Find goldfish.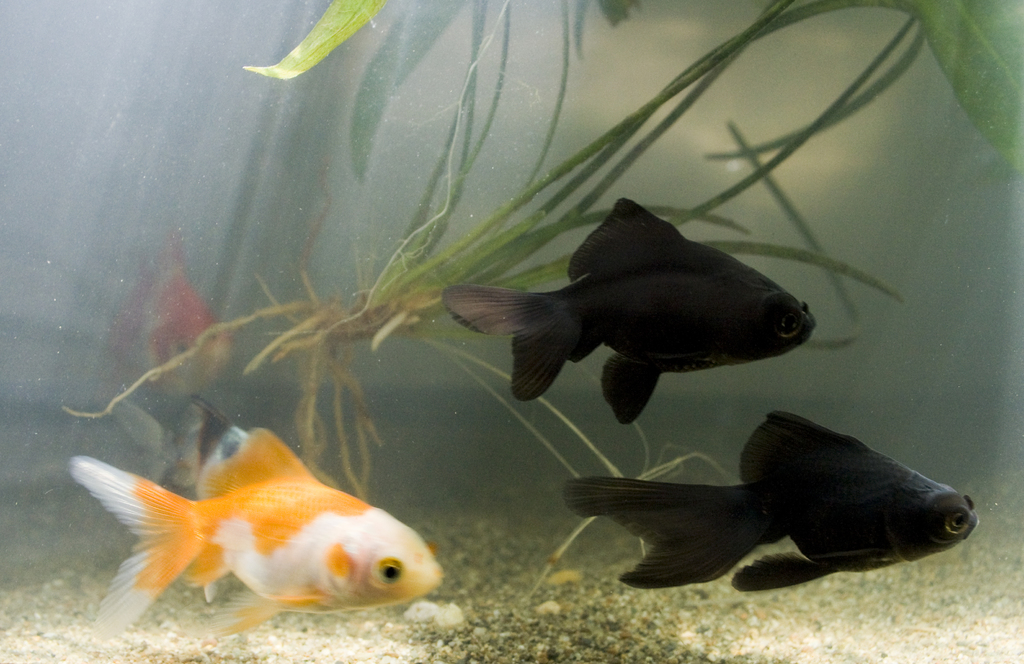
113 239 232 399.
